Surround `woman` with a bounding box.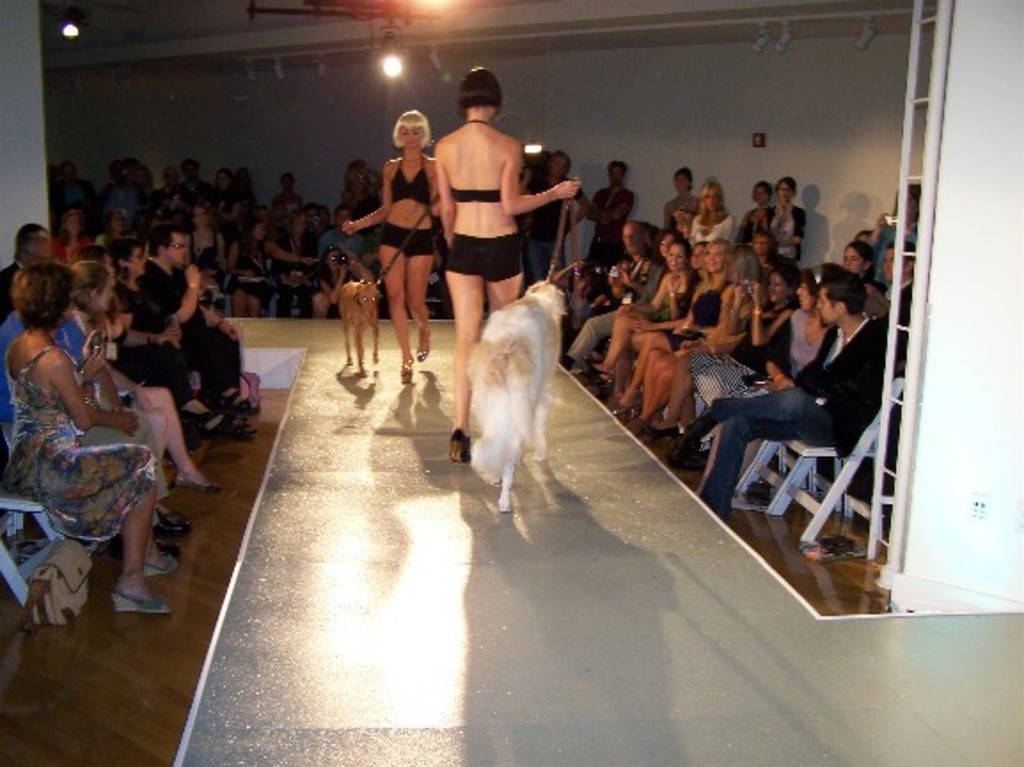
bbox=(626, 254, 772, 456).
